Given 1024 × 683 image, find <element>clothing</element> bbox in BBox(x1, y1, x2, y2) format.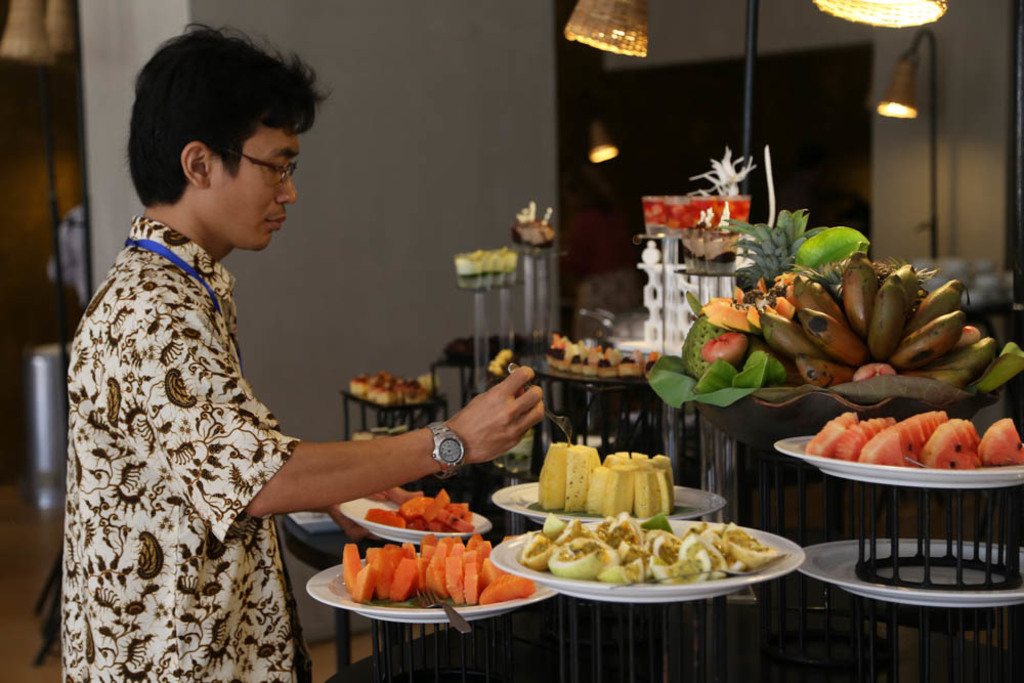
BBox(55, 166, 395, 672).
